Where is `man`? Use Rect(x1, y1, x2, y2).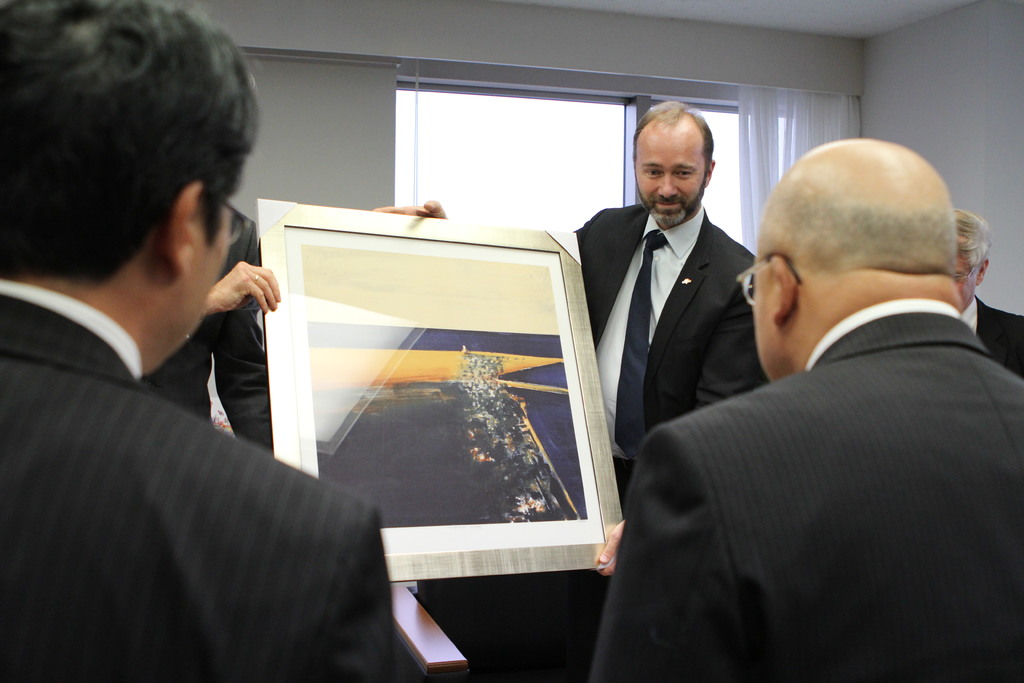
Rect(584, 145, 1023, 682).
